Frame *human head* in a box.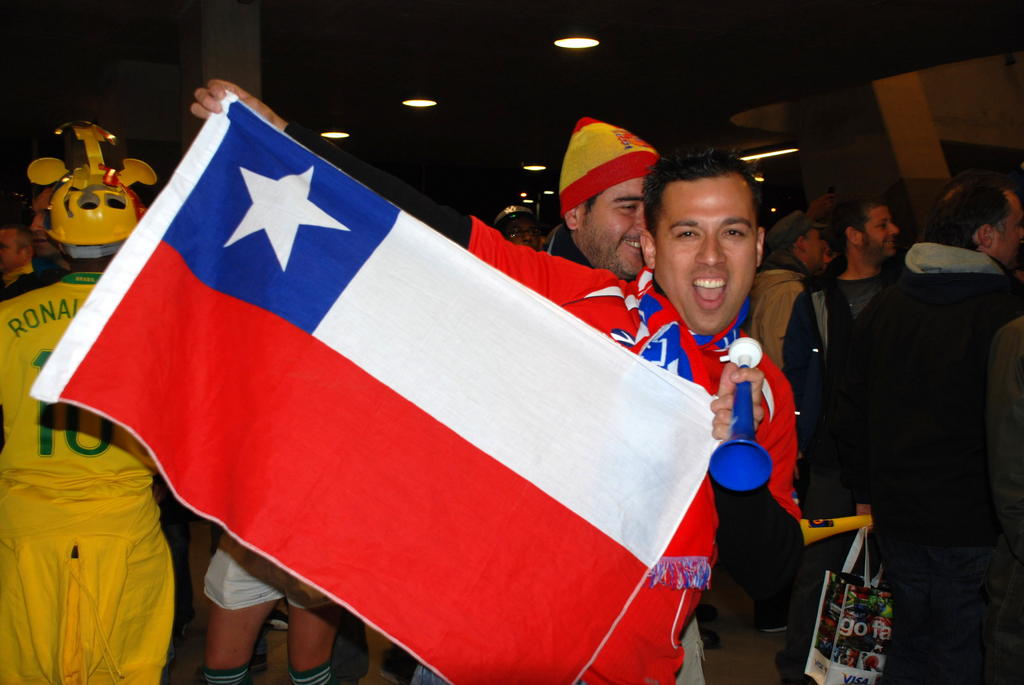
<bbox>764, 211, 834, 272</bbox>.
